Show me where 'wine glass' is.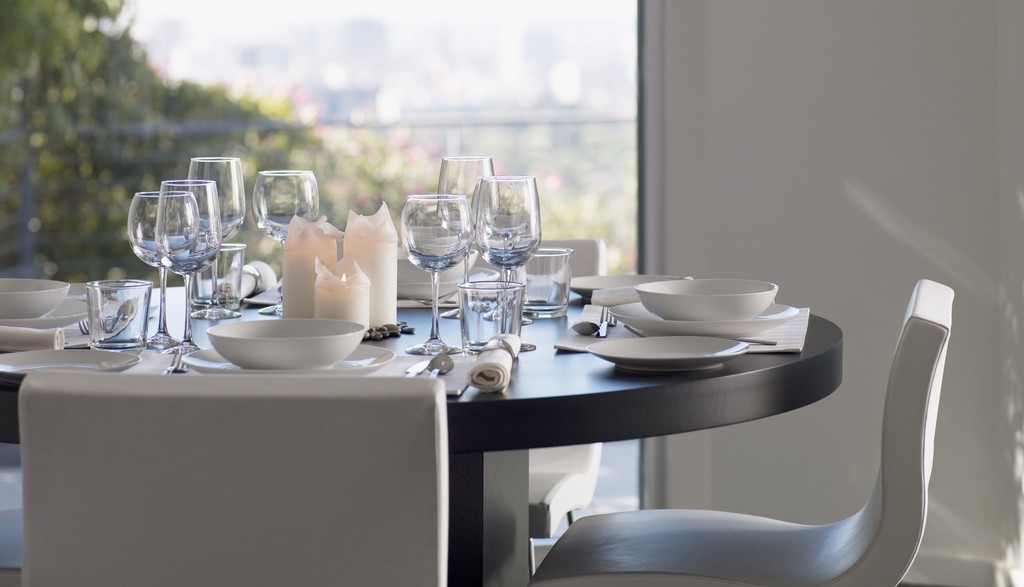
'wine glass' is at {"x1": 255, "y1": 165, "x2": 319, "y2": 316}.
